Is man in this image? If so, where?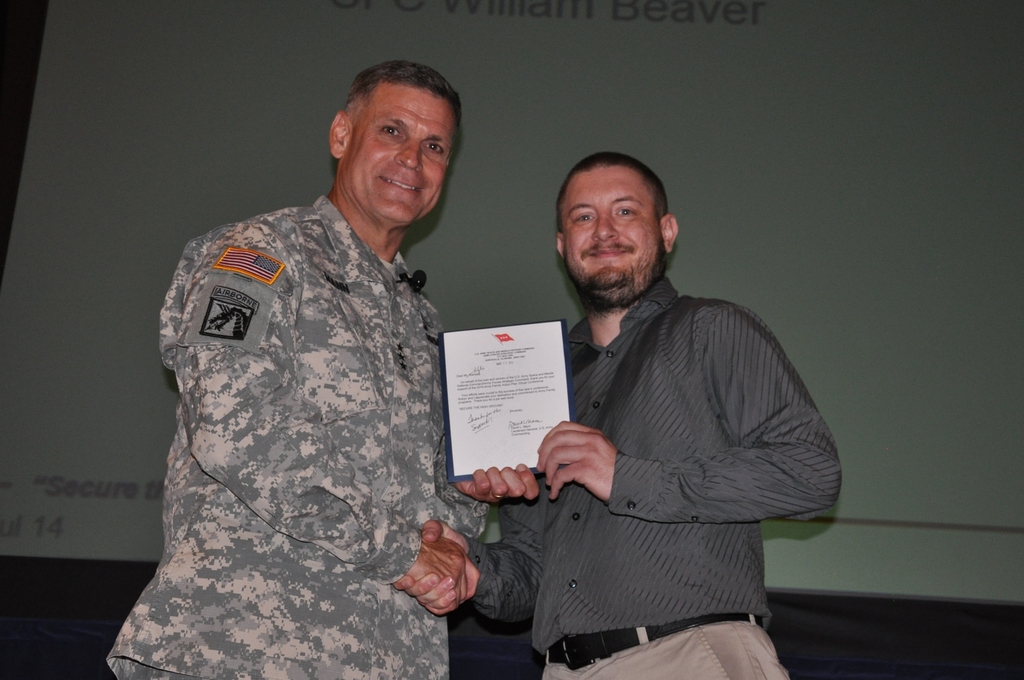
Yes, at (x1=108, y1=56, x2=554, y2=679).
